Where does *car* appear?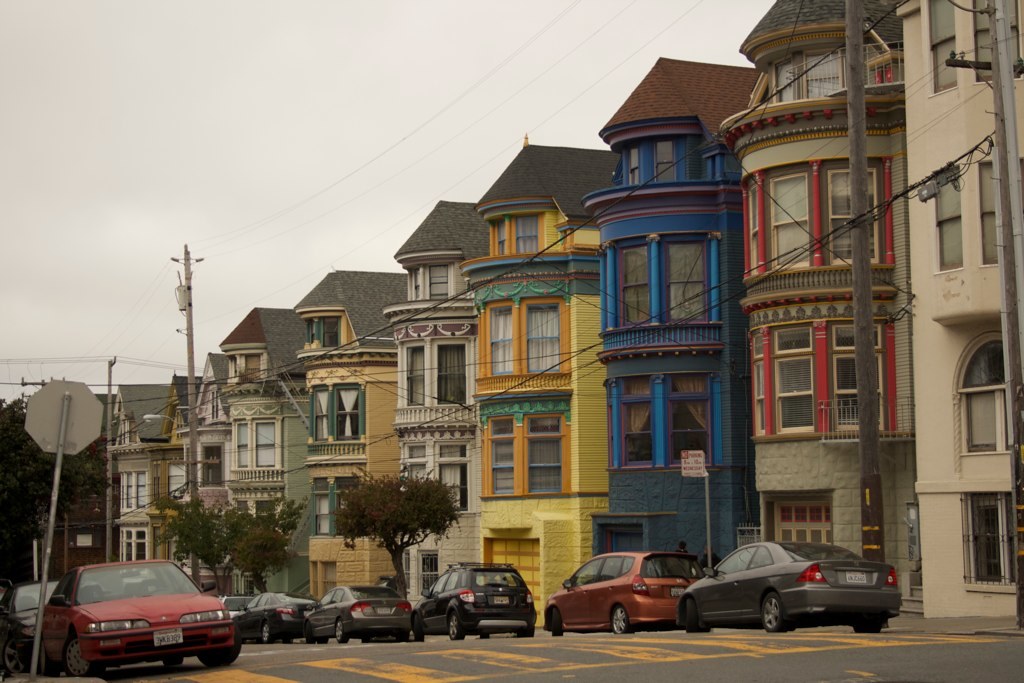
Appears at (218,593,258,614).
